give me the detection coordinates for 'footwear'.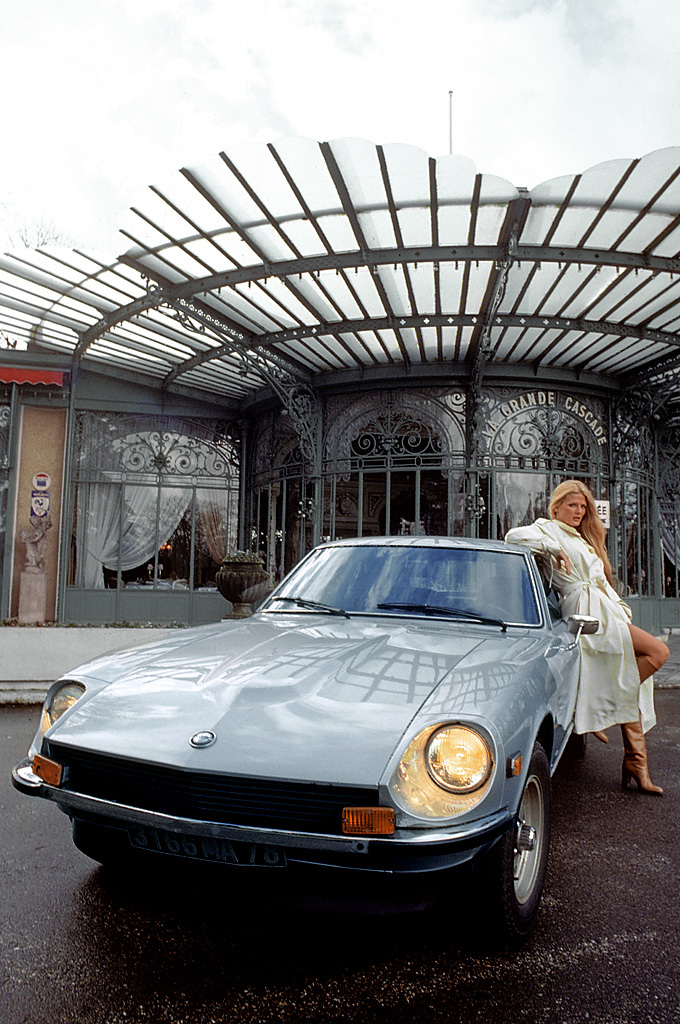
{"left": 621, "top": 707, "right": 664, "bottom": 799}.
